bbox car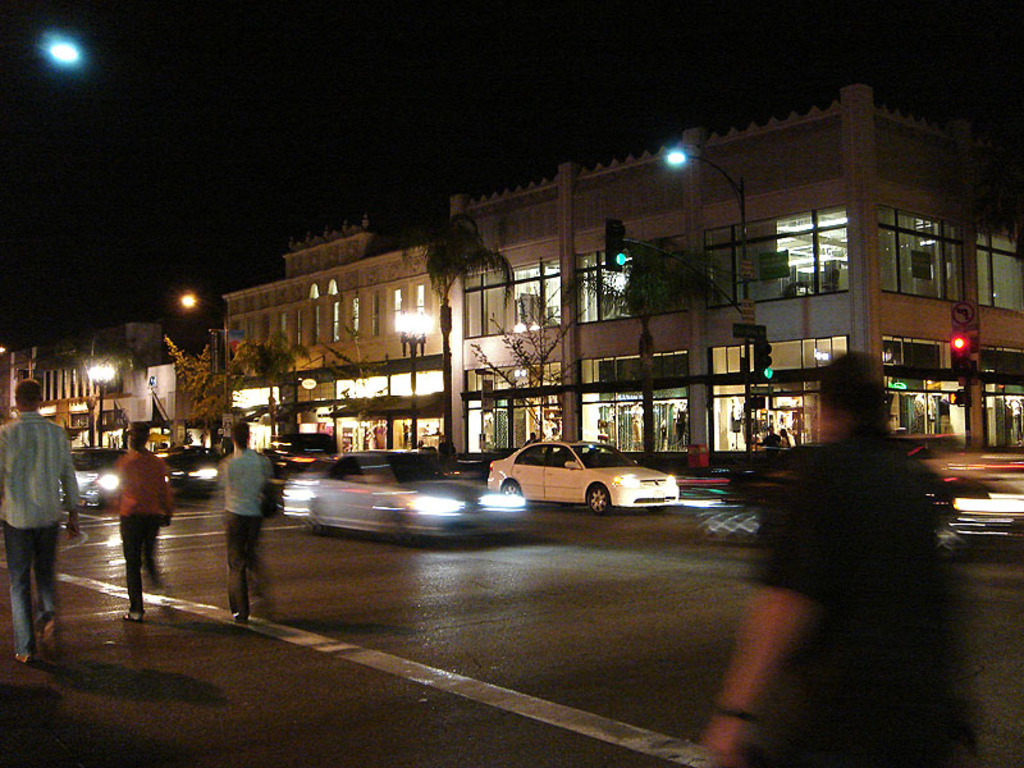
x1=280, y1=457, x2=335, y2=518
